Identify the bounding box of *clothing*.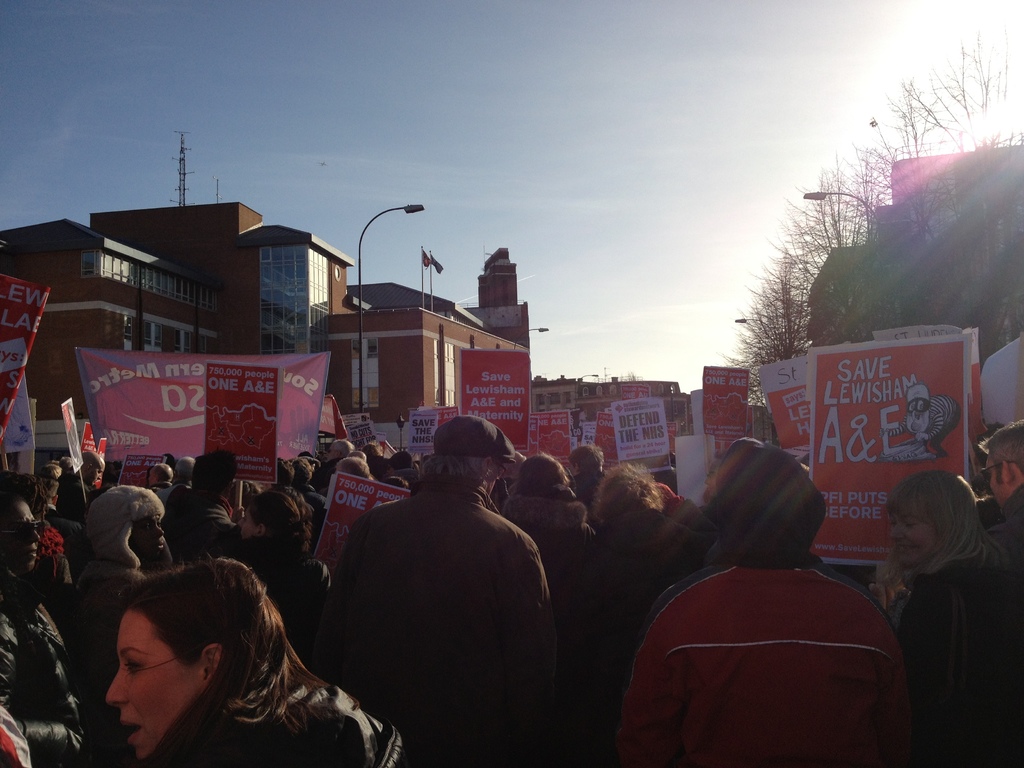
[135,664,415,767].
